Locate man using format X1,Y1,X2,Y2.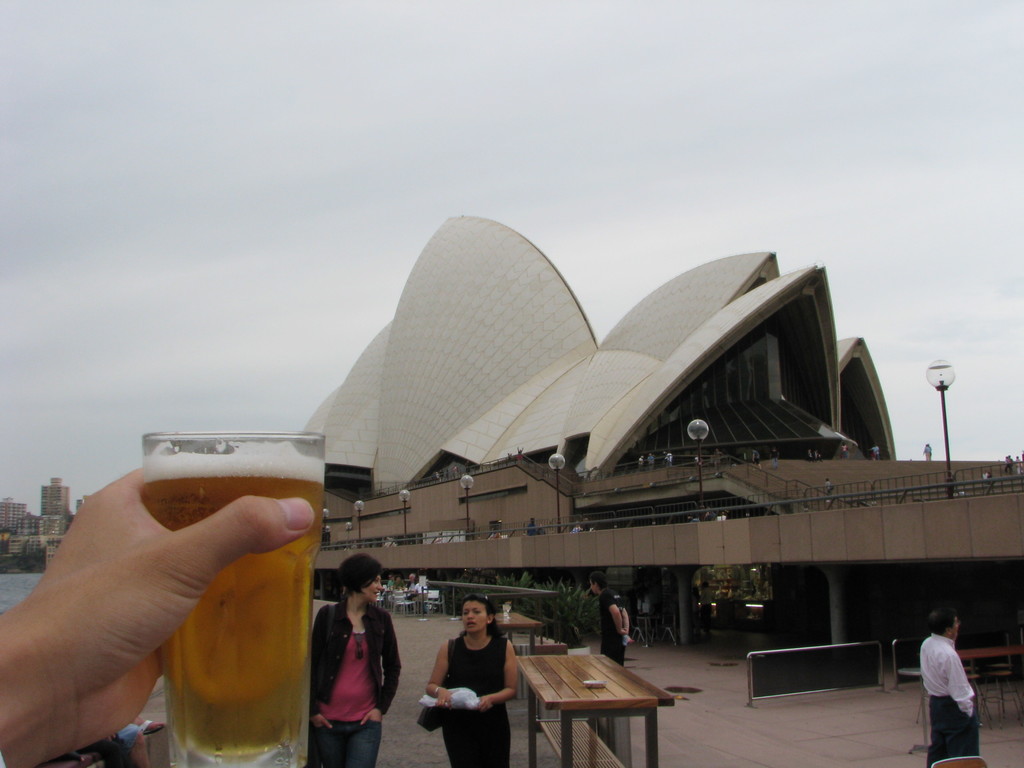
1004,456,1014,472.
